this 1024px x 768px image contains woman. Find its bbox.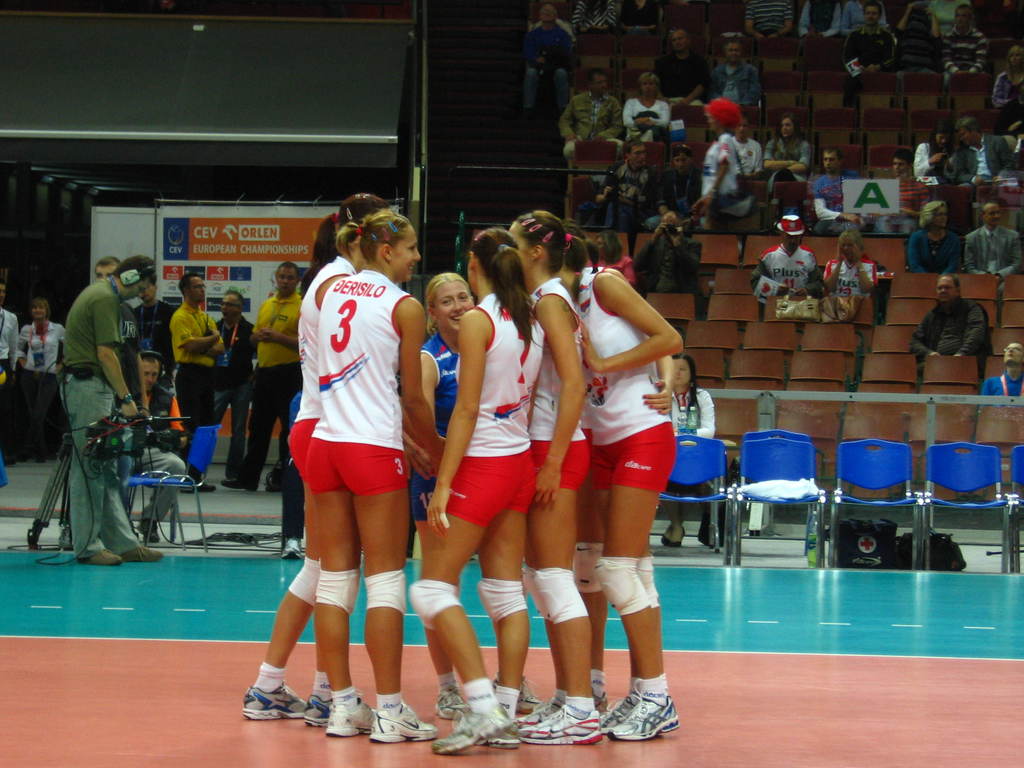
<region>666, 351, 721, 549</region>.
